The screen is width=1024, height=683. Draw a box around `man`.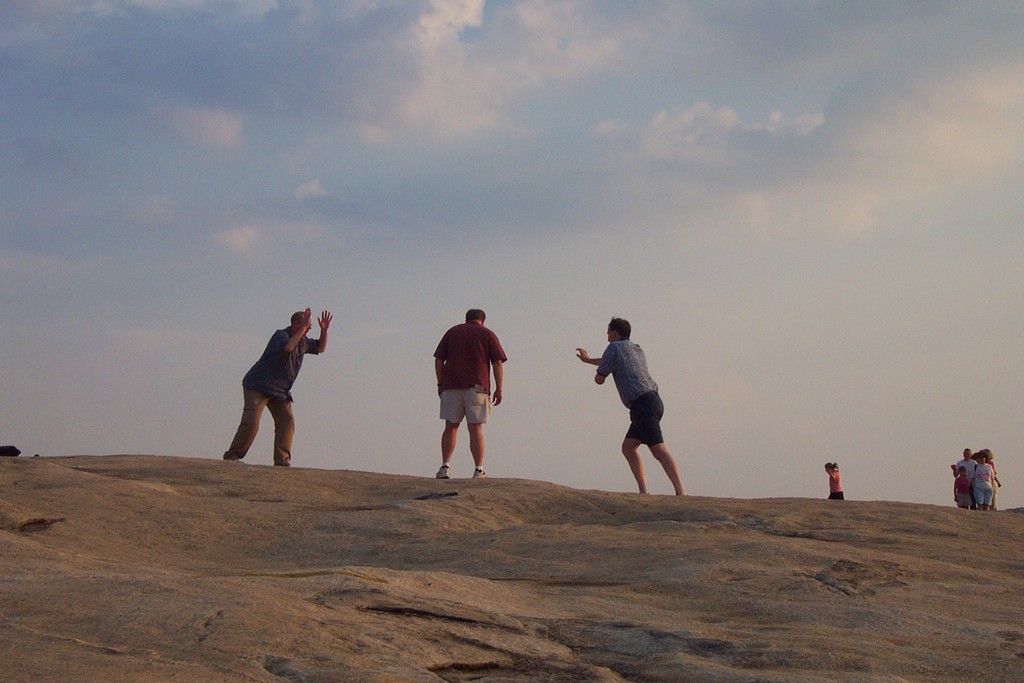
[left=823, top=464, right=847, bottom=503].
